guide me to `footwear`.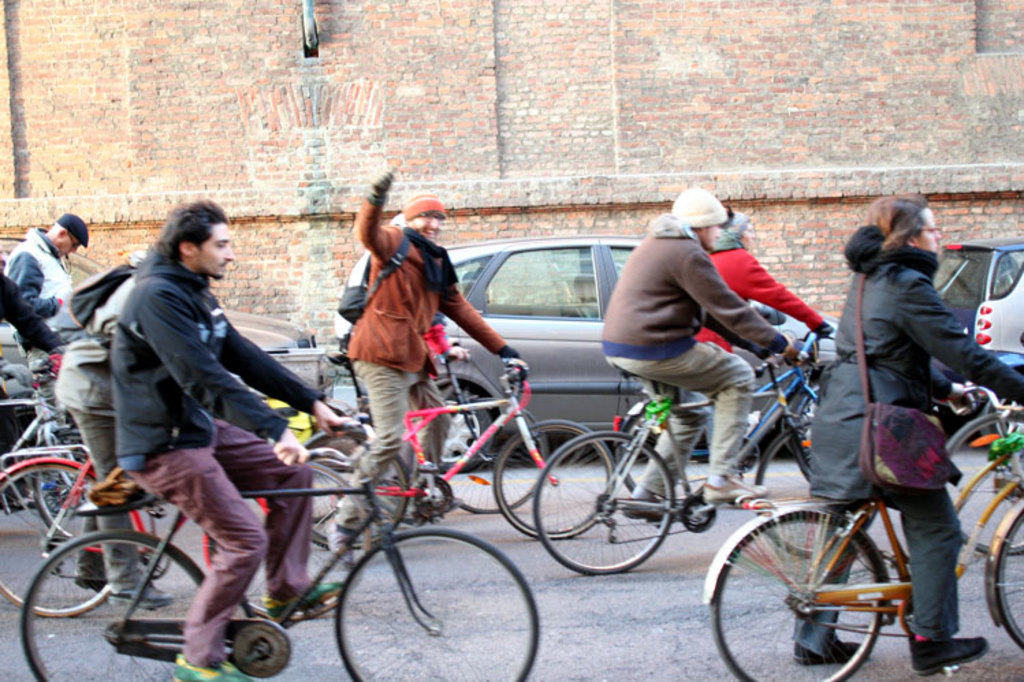
Guidance: bbox(107, 575, 178, 605).
